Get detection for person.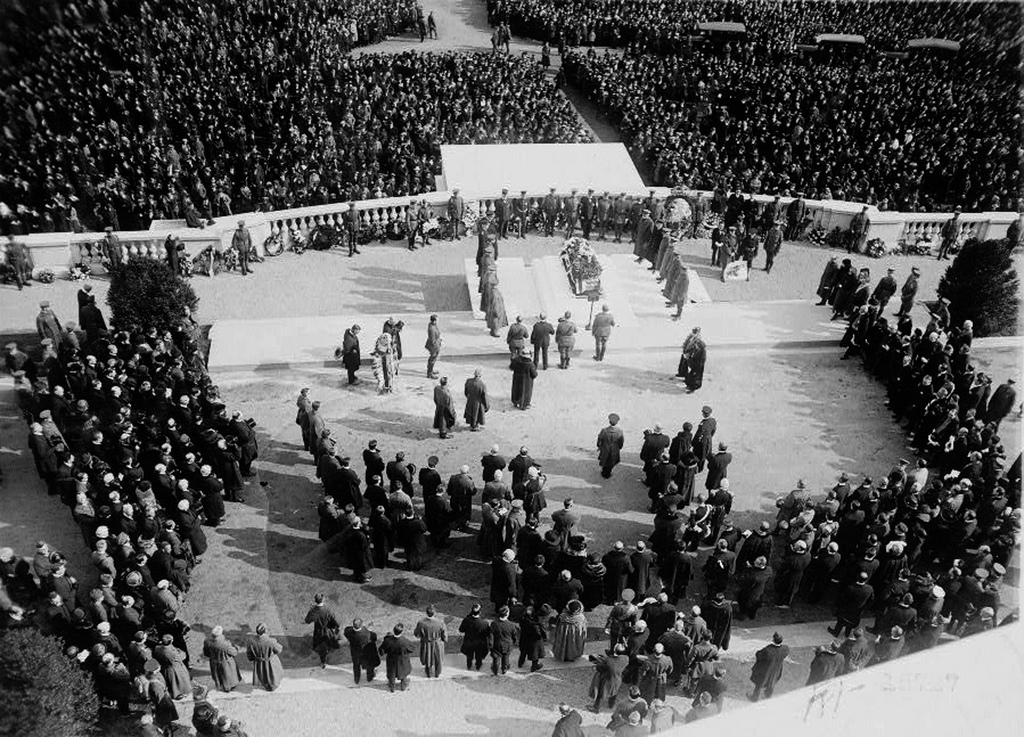
Detection: [719, 228, 736, 281].
